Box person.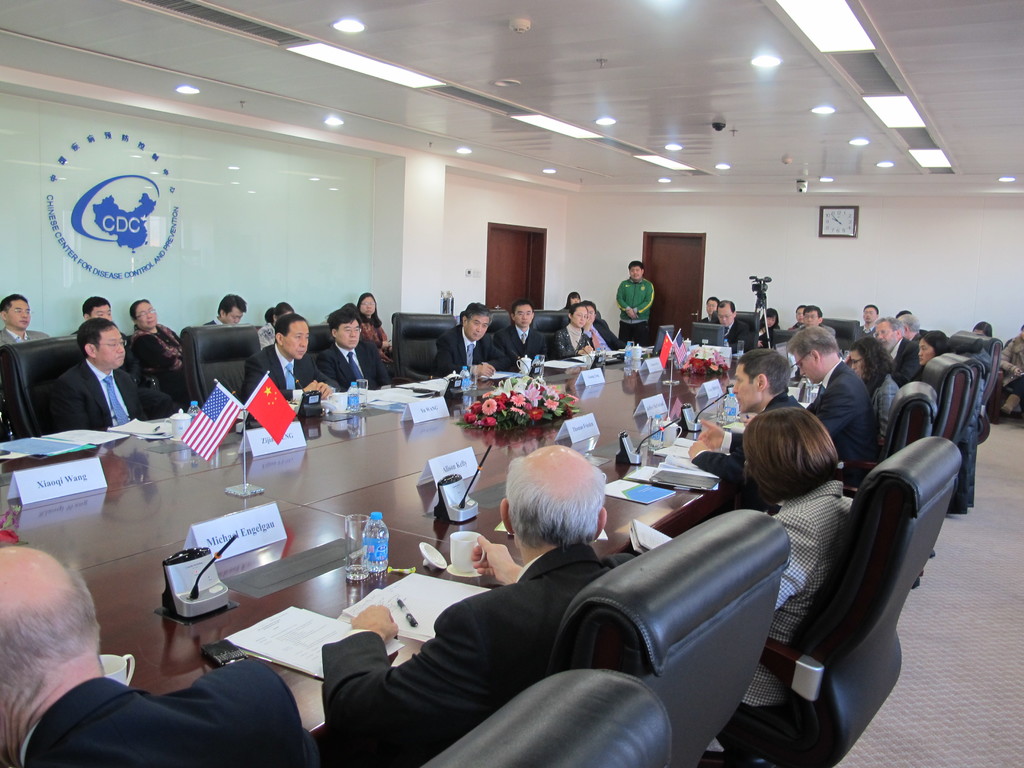
rect(201, 296, 243, 323).
